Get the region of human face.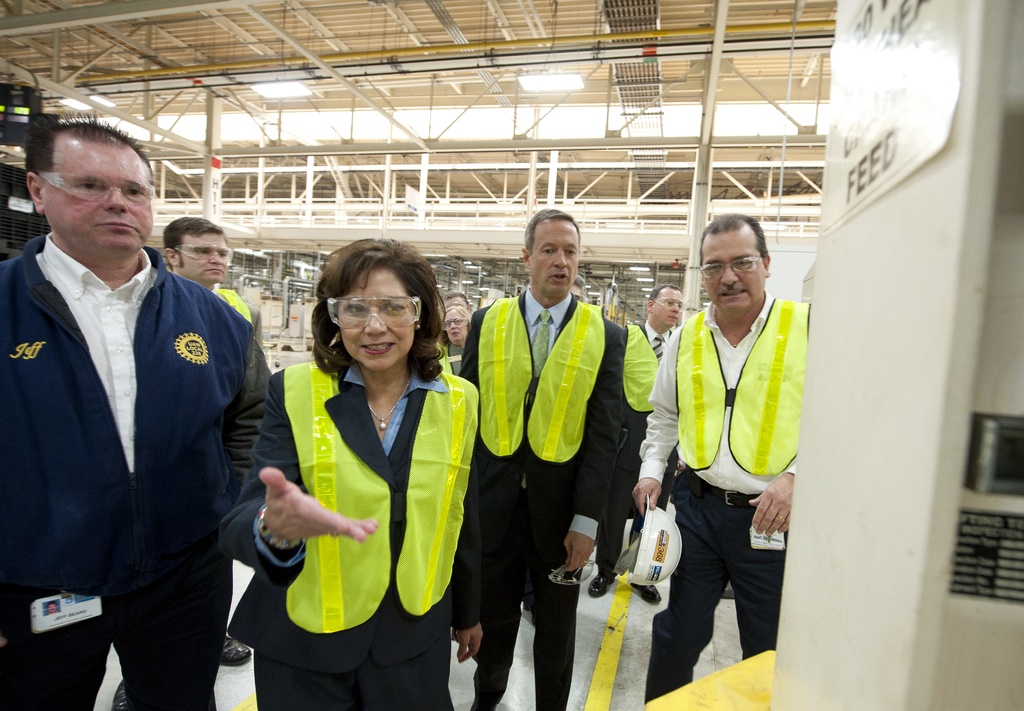
<box>699,234,766,315</box>.
